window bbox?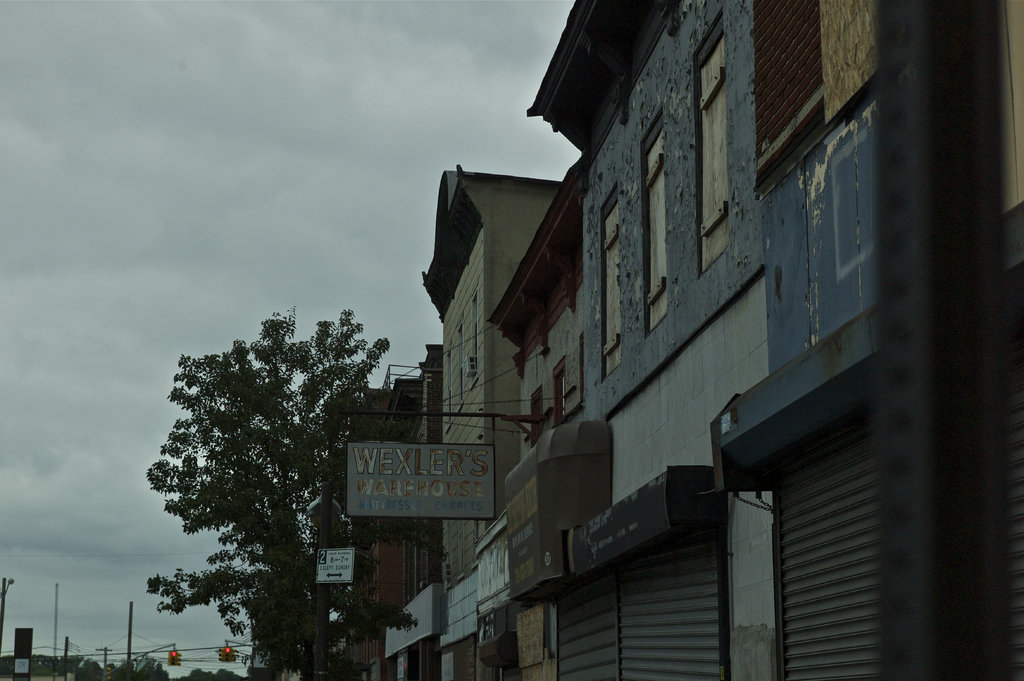
bbox(687, 9, 735, 274)
